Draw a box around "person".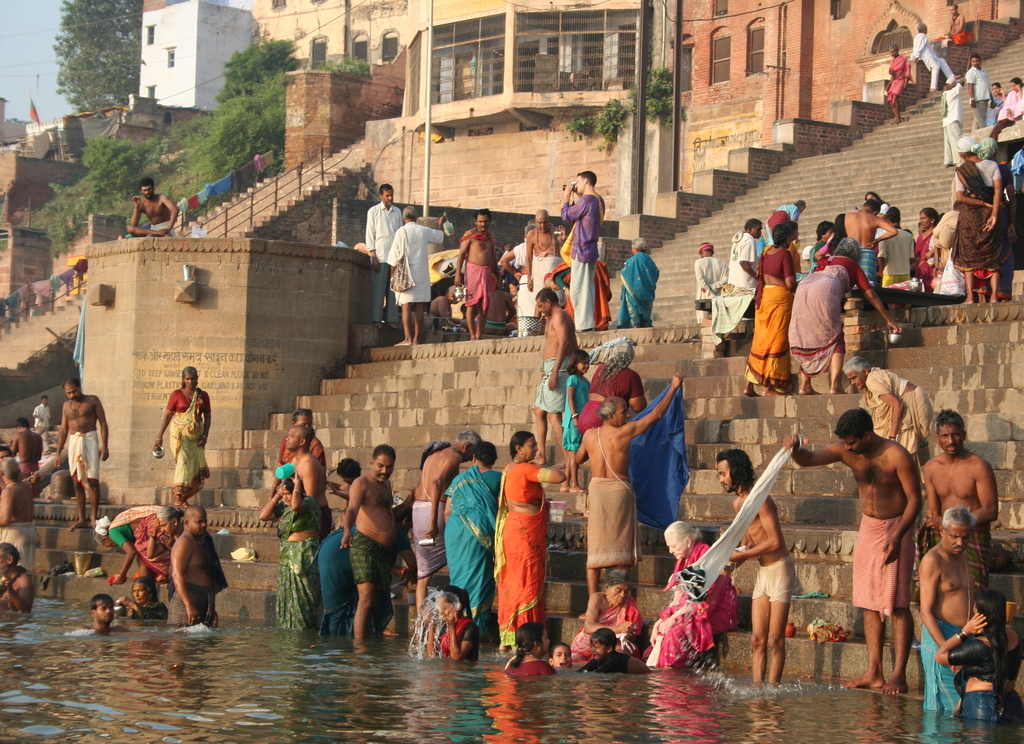
[left=619, top=239, right=654, bottom=336].
